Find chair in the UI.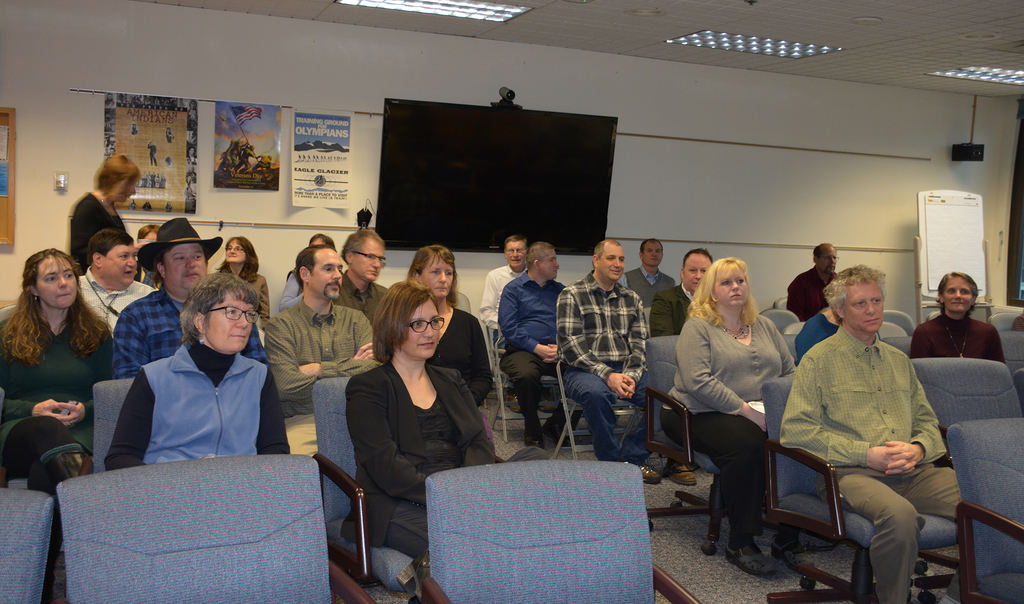
UI element at 641/334/691/549.
